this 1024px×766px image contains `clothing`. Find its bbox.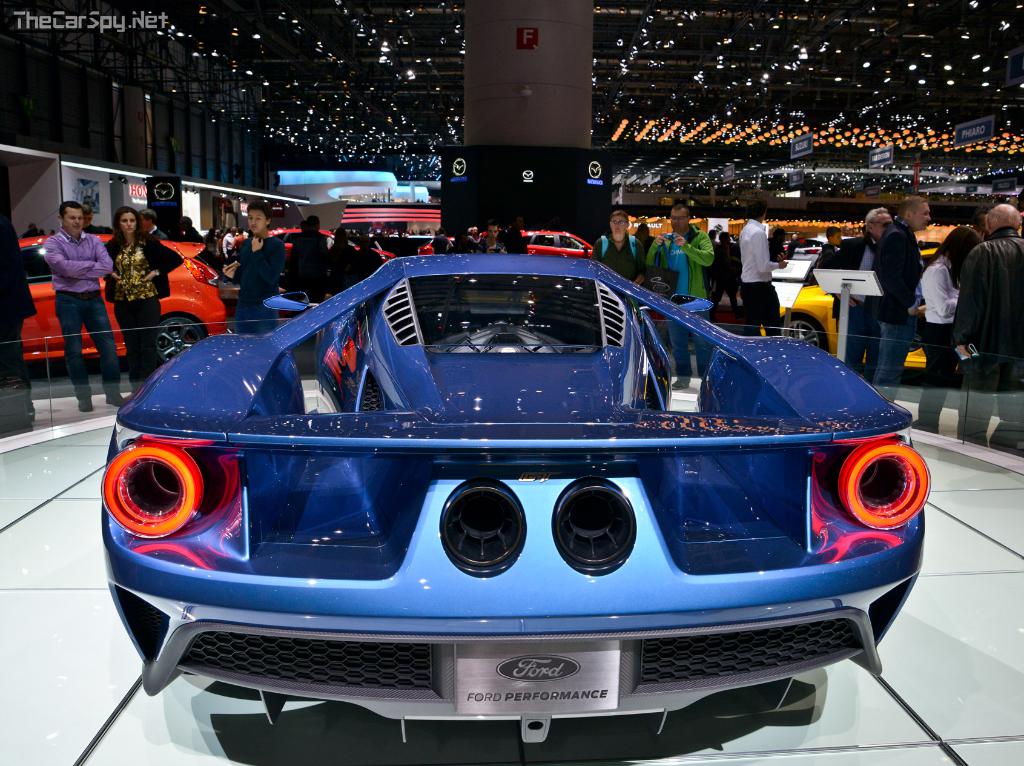
crop(924, 263, 958, 383).
